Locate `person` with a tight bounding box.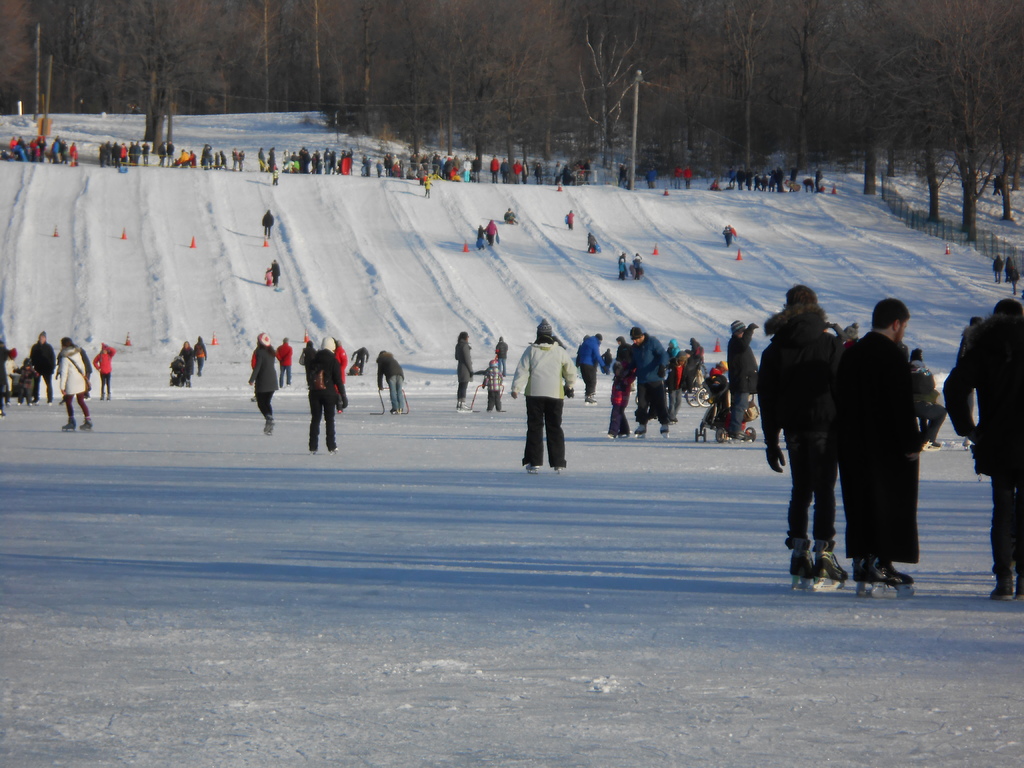
Rect(573, 326, 607, 405).
